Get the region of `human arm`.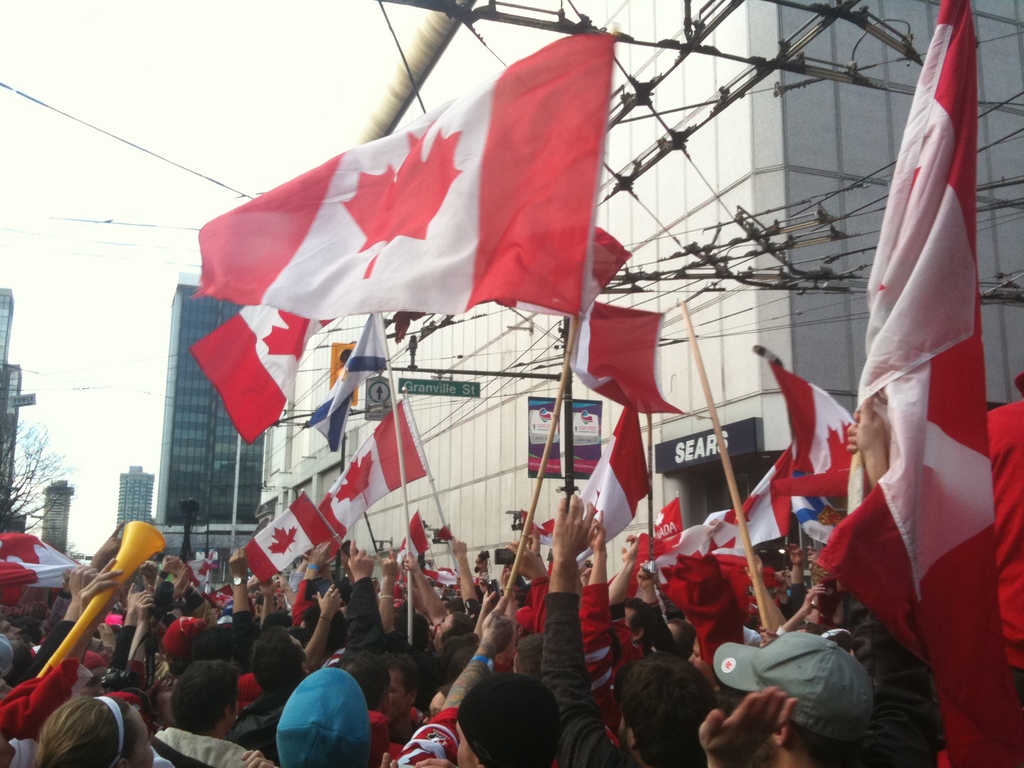
pyautogui.locateOnScreen(122, 583, 158, 666).
